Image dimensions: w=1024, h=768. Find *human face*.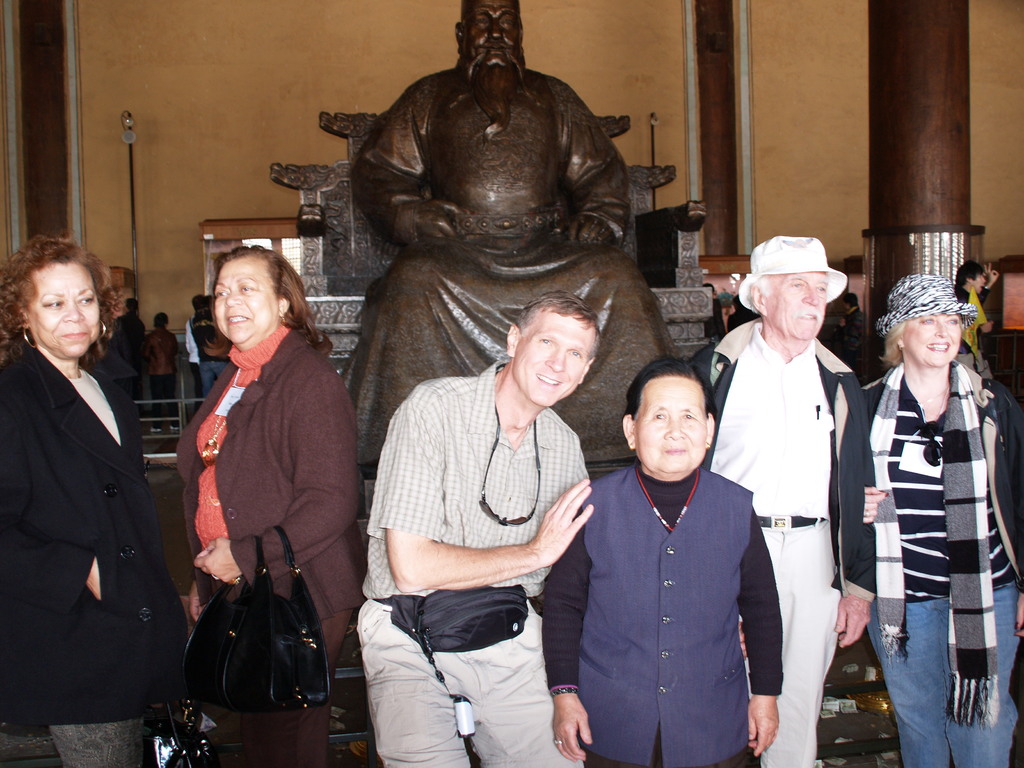
463 0 520 69.
